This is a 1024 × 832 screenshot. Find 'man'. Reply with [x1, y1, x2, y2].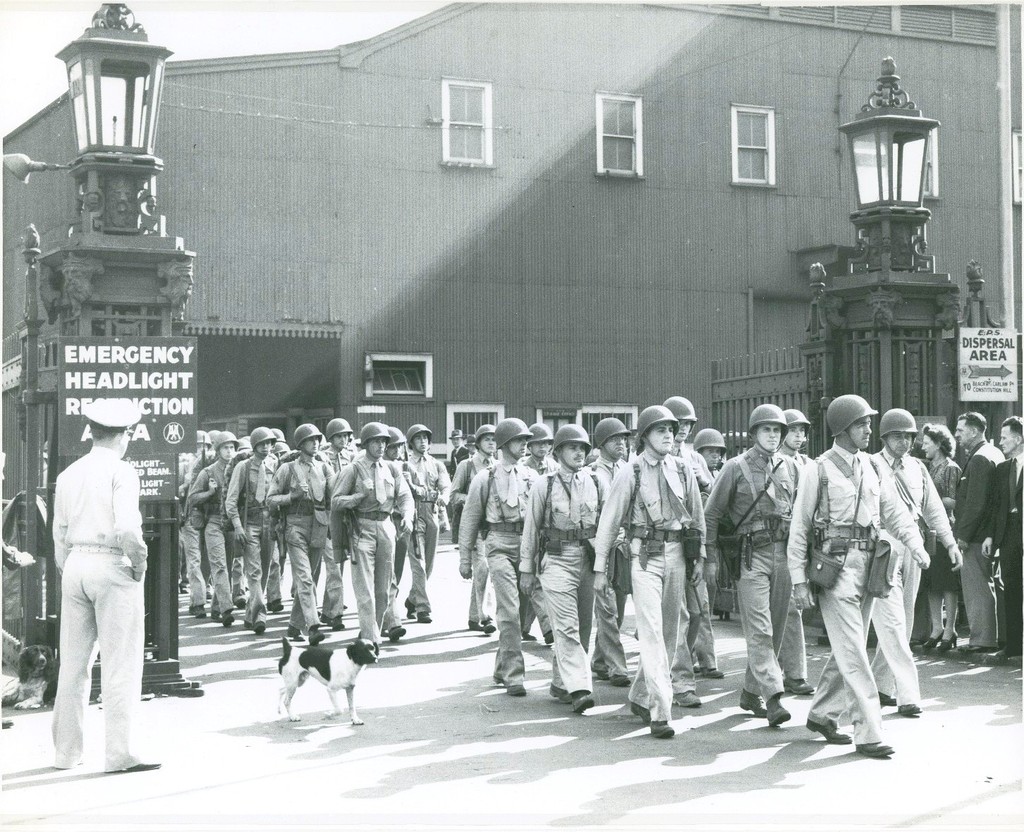
[519, 422, 607, 716].
